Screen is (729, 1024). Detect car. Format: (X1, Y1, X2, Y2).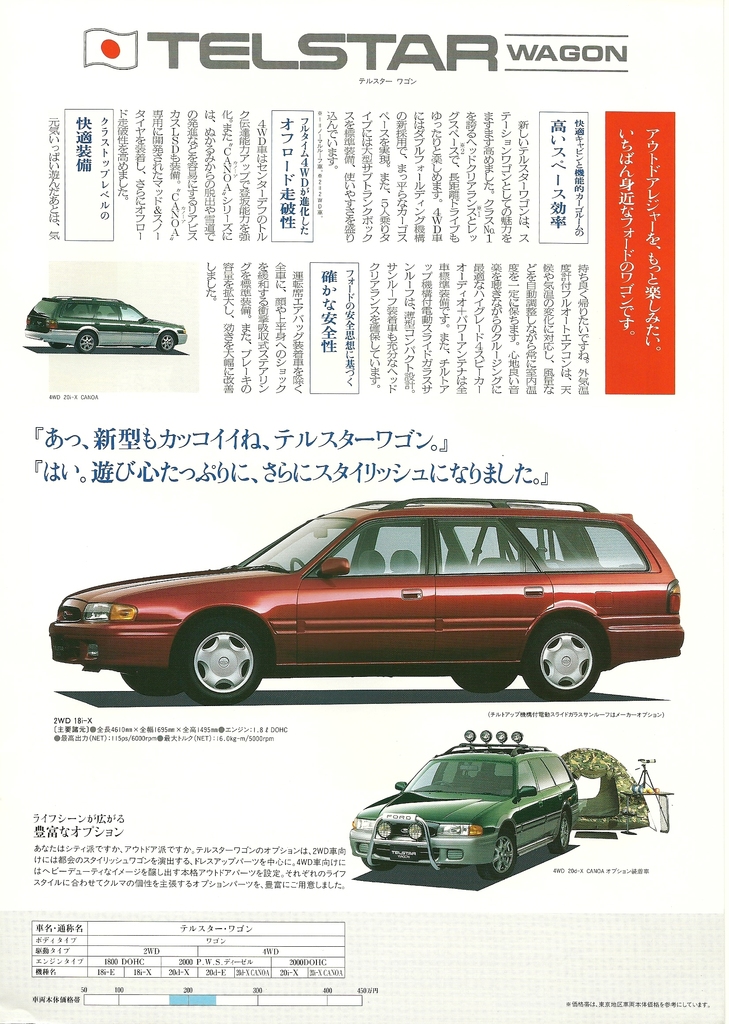
(40, 491, 705, 707).
